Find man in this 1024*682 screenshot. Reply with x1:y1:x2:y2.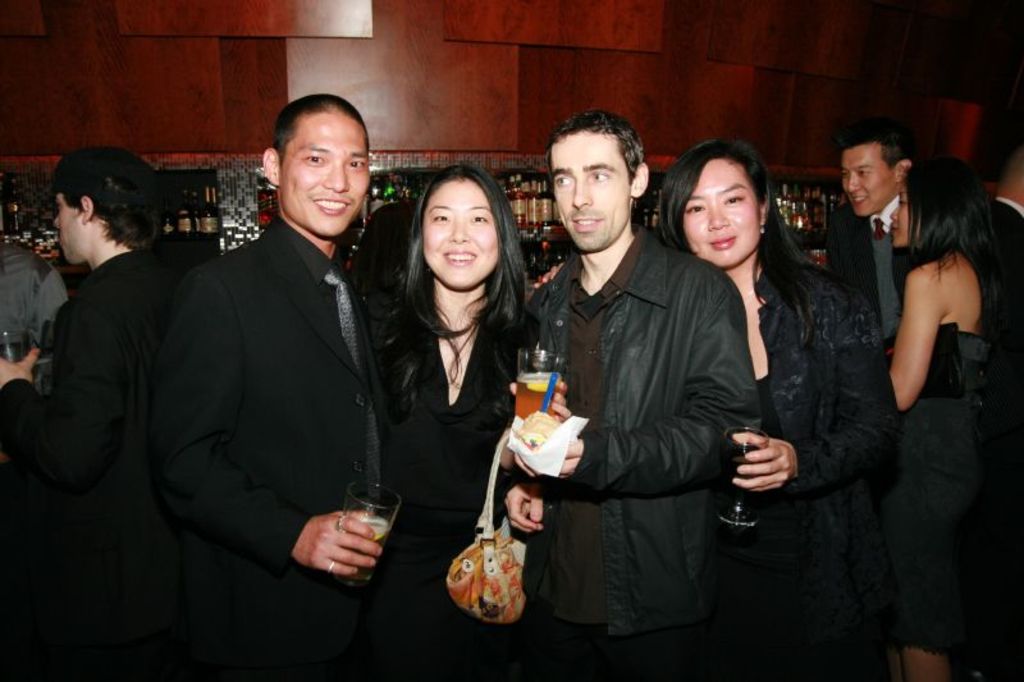
826:114:923:360.
